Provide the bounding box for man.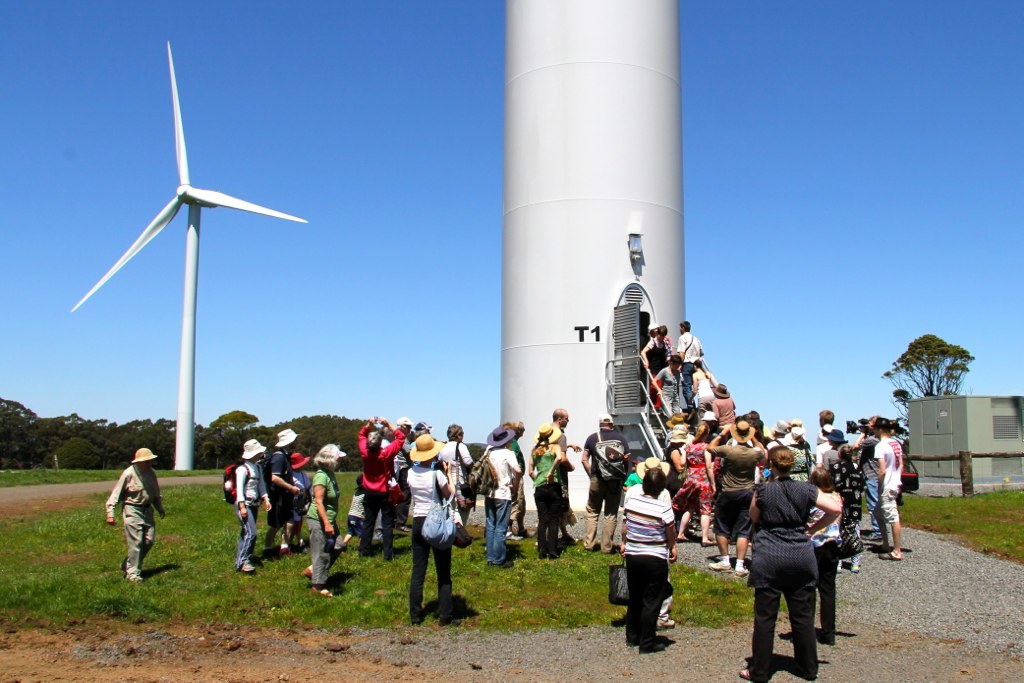
crop(679, 320, 706, 406).
